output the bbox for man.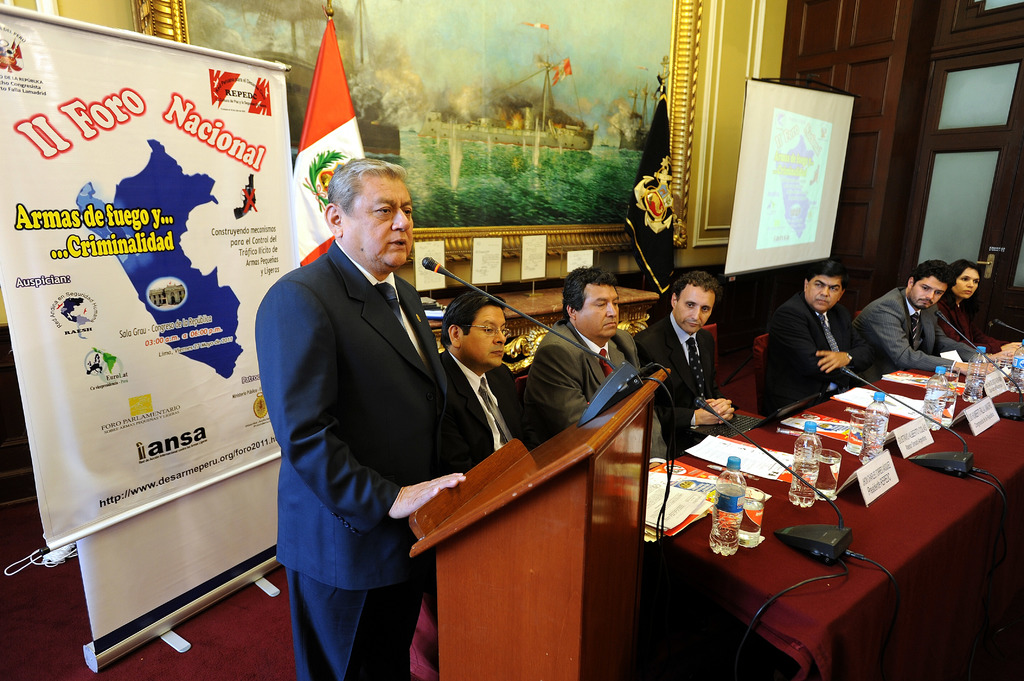
<region>758, 258, 869, 408</region>.
